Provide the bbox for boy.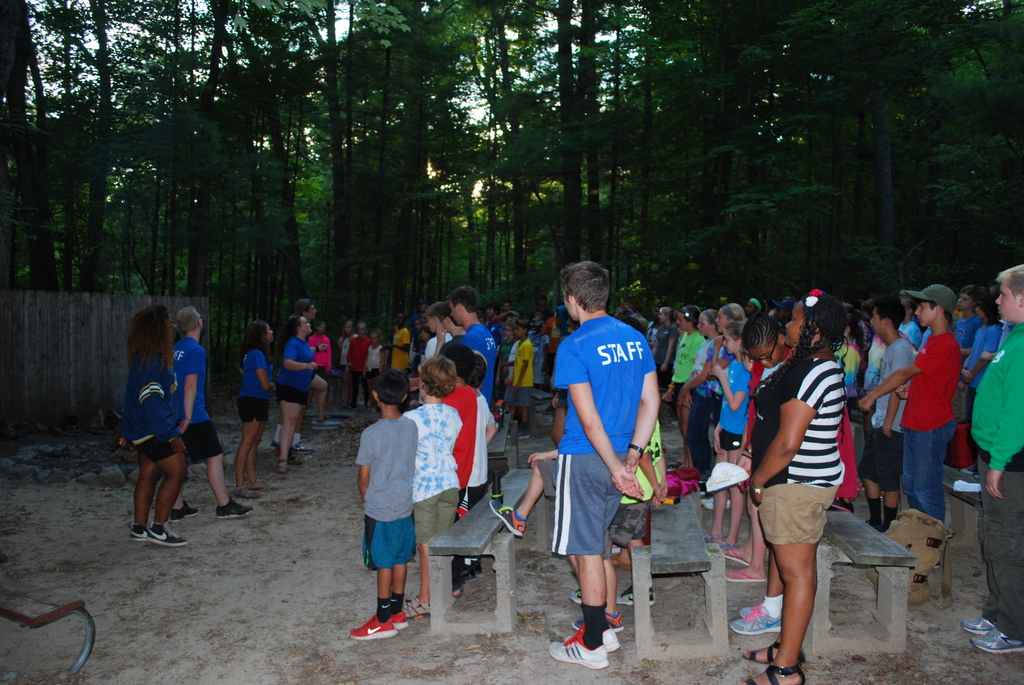
343,383,440,652.
